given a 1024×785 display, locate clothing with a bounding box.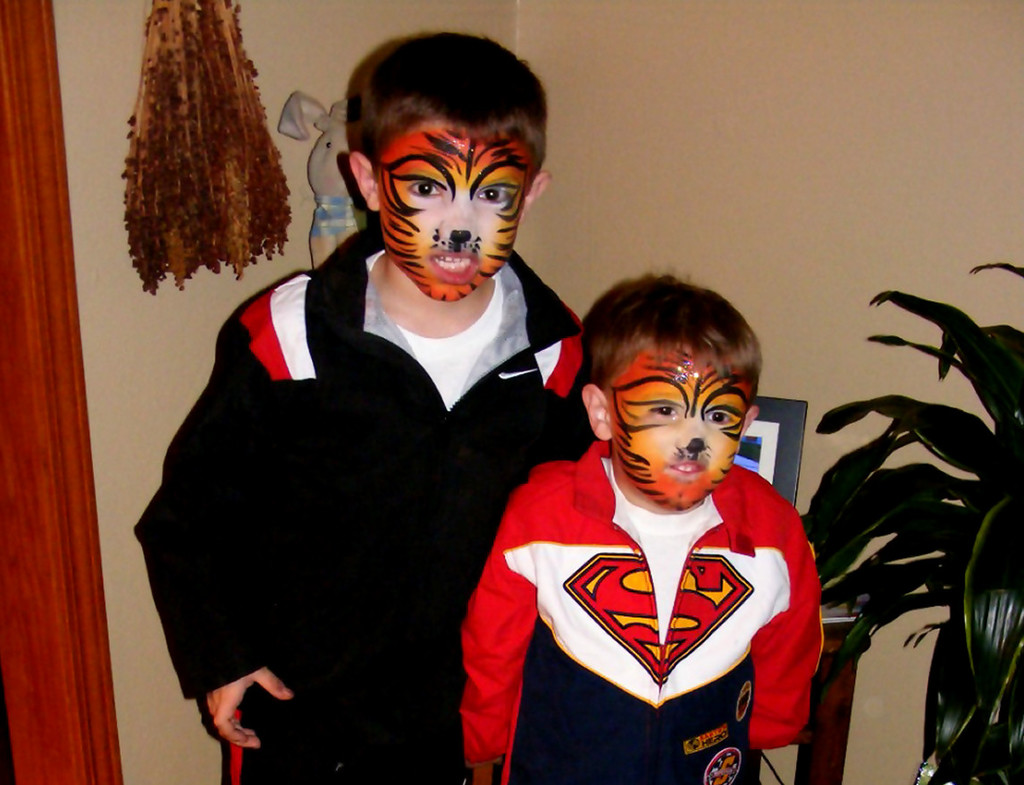
Located: (x1=137, y1=187, x2=573, y2=772).
